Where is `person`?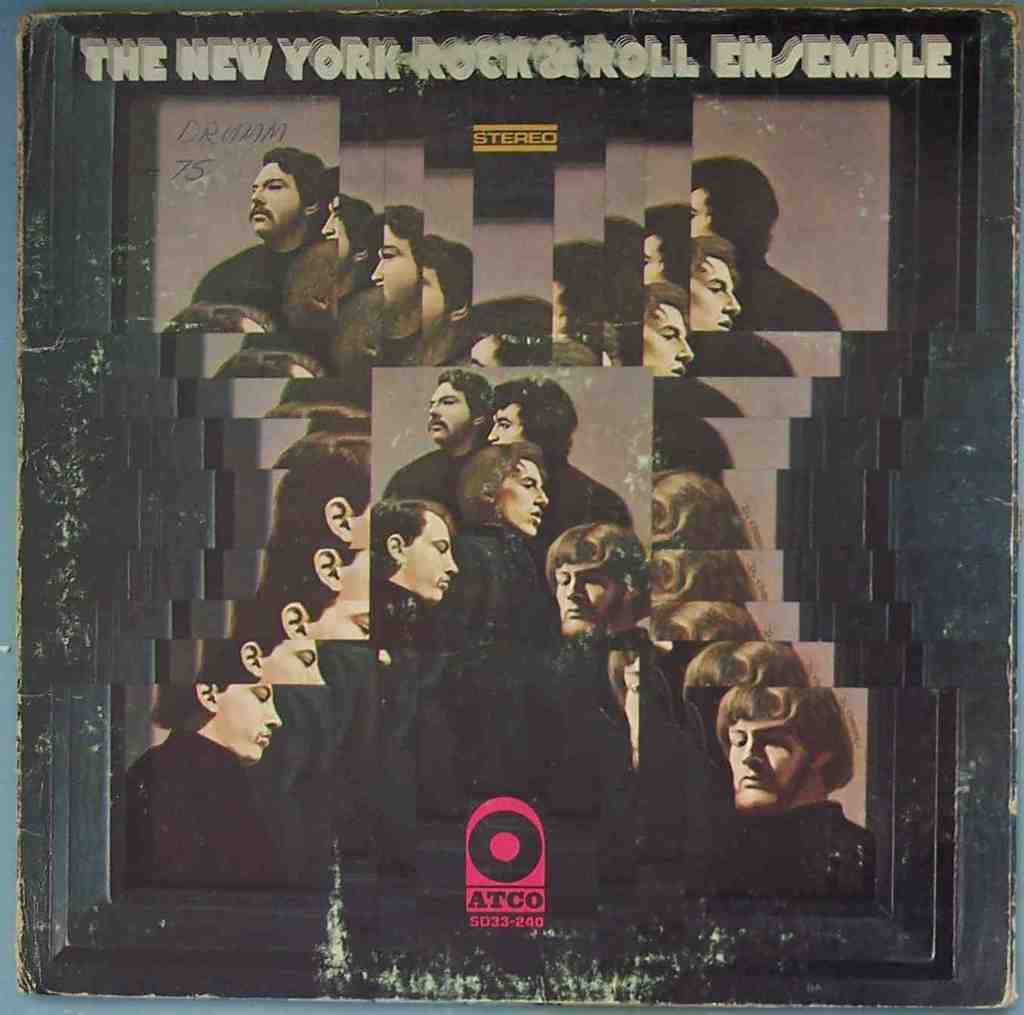
l=367, t=499, r=457, b=645.
